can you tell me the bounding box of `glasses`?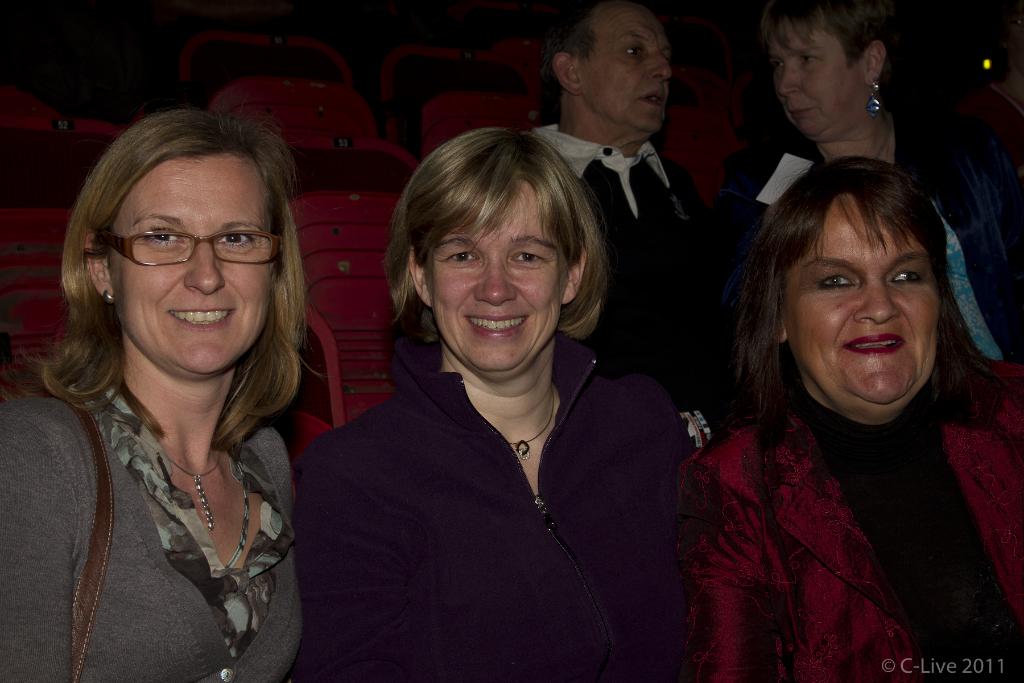
95,218,275,267.
